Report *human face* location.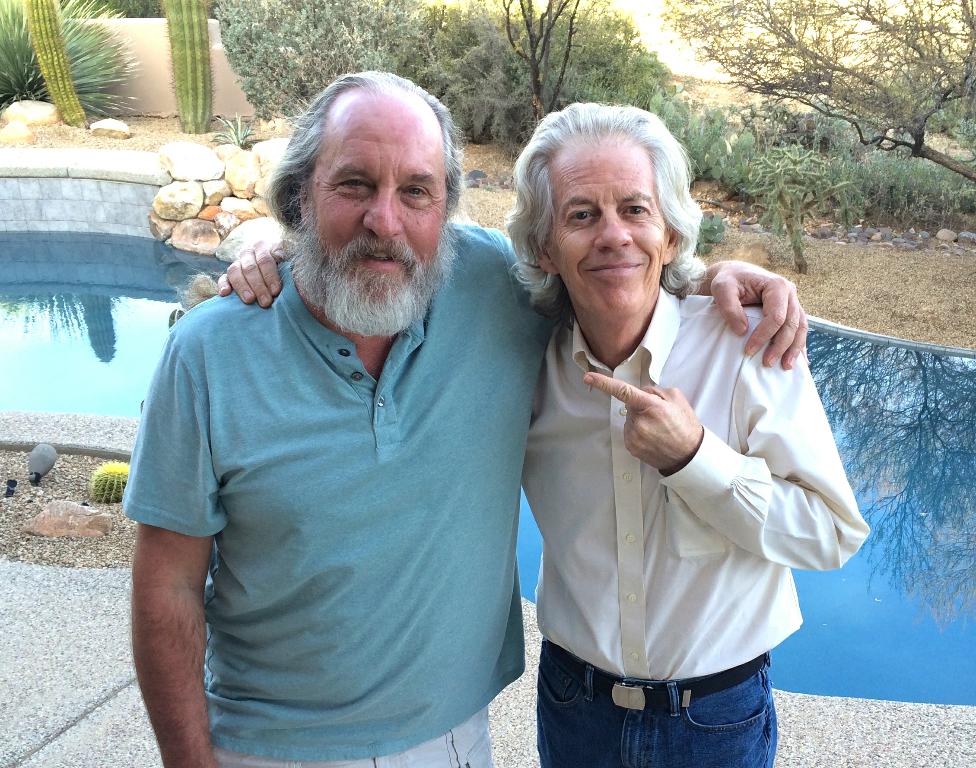
Report: [x1=306, y1=101, x2=446, y2=278].
